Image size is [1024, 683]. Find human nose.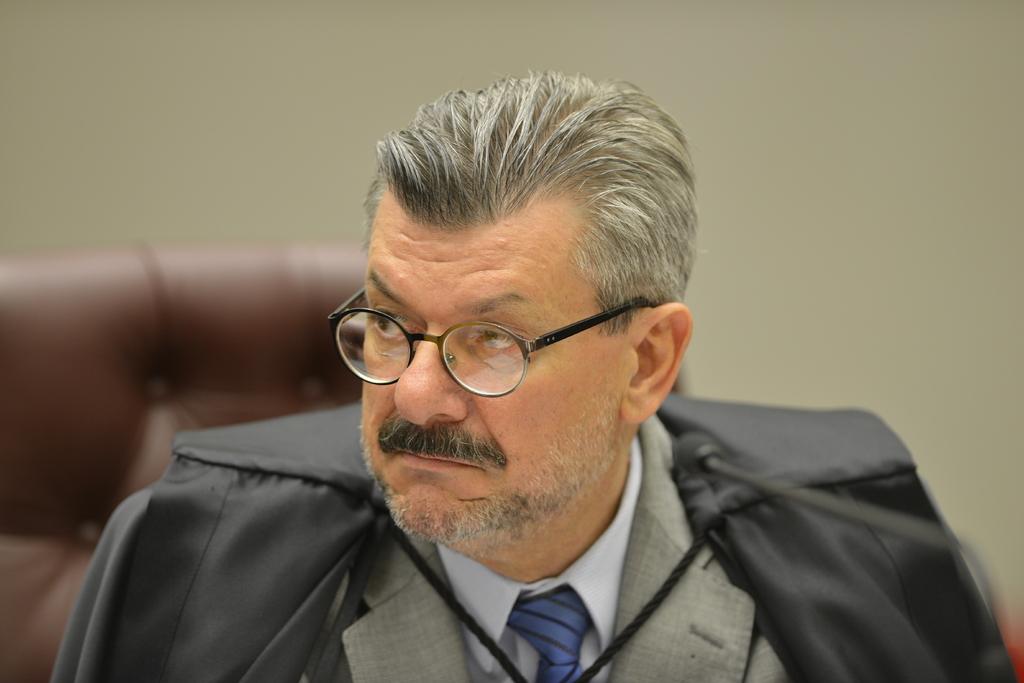
l=394, t=329, r=468, b=431.
